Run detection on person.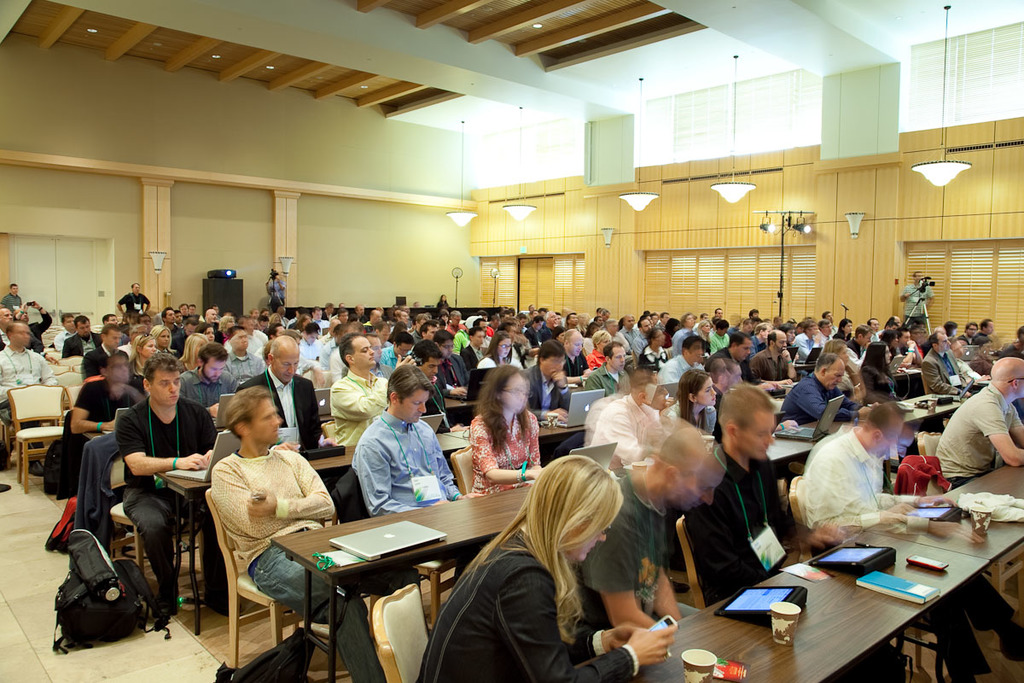
Result: rect(900, 271, 941, 334).
